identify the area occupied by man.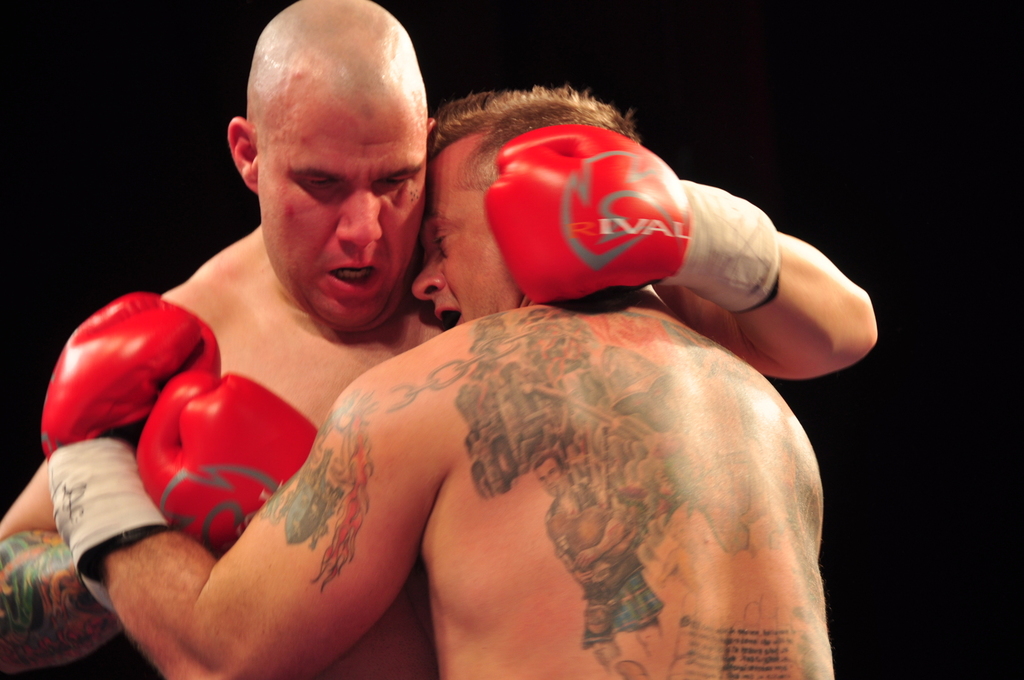
Area: select_region(0, 0, 873, 679).
